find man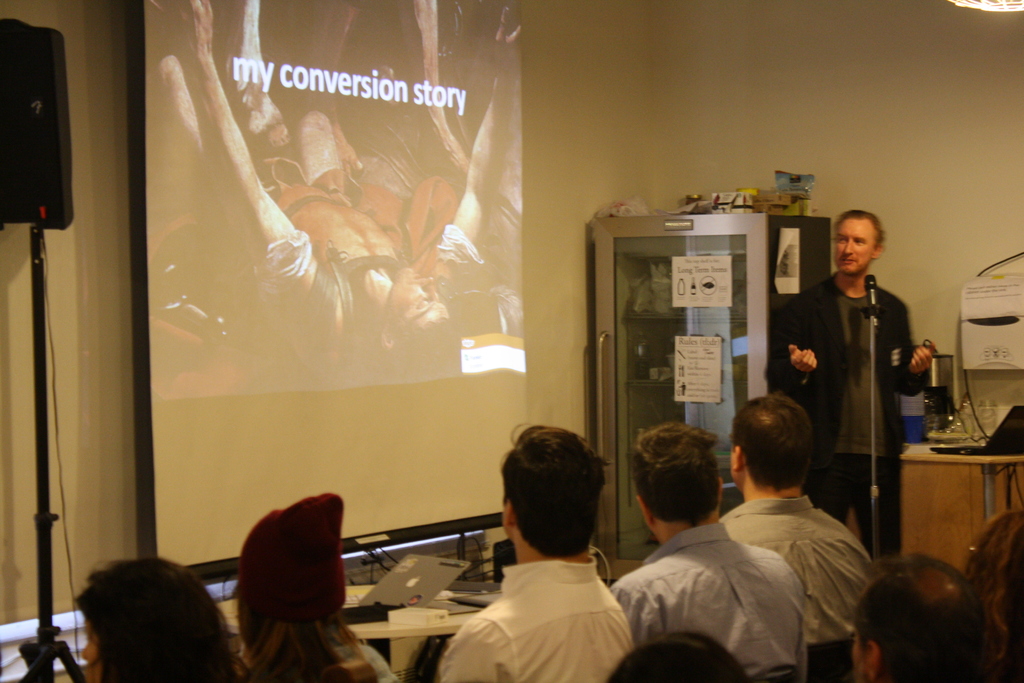
pyautogui.locateOnScreen(767, 204, 945, 567)
